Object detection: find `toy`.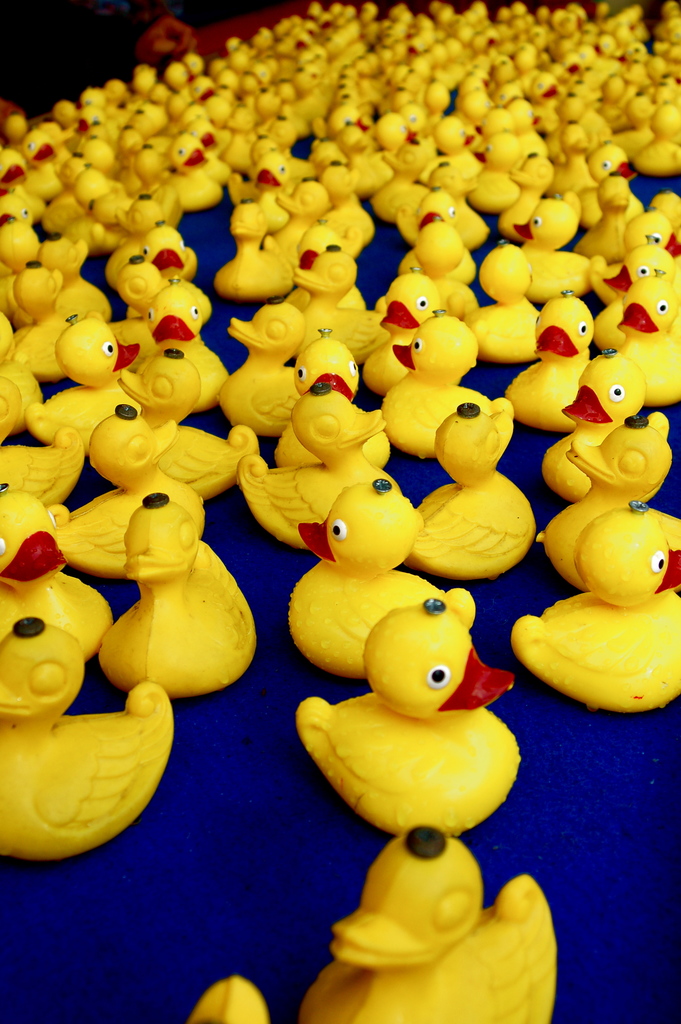
left=121, top=256, right=167, bottom=368.
